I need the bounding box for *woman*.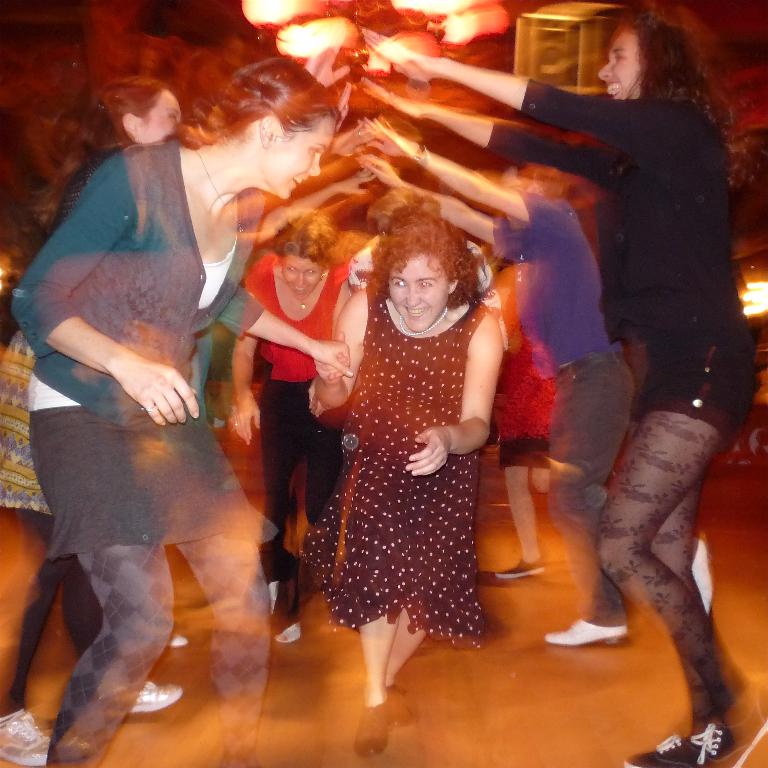
Here it is: 340/112/636/651.
